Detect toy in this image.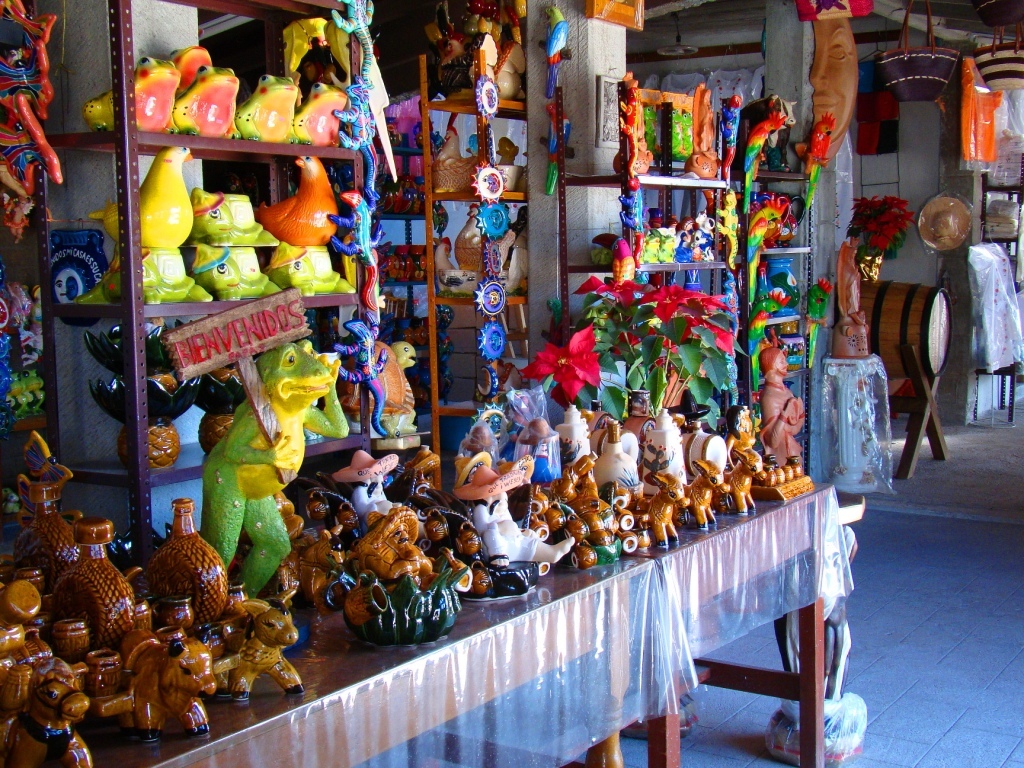
Detection: 9,610,44,699.
